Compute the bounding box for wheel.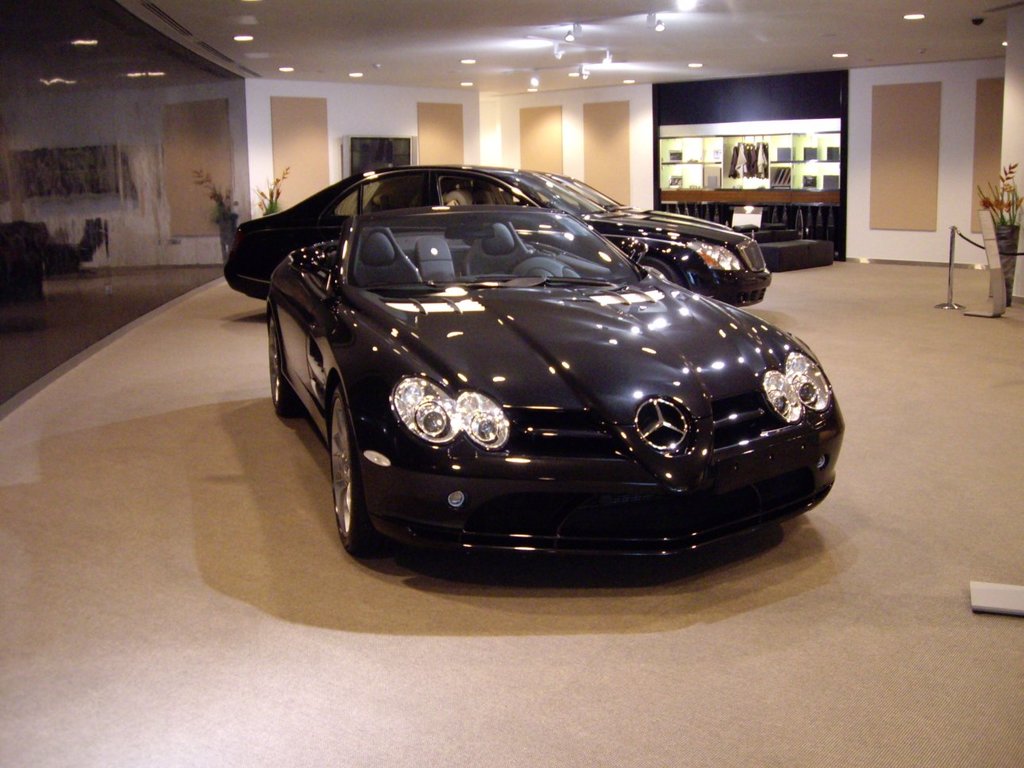
(left=634, top=252, right=683, bottom=287).
